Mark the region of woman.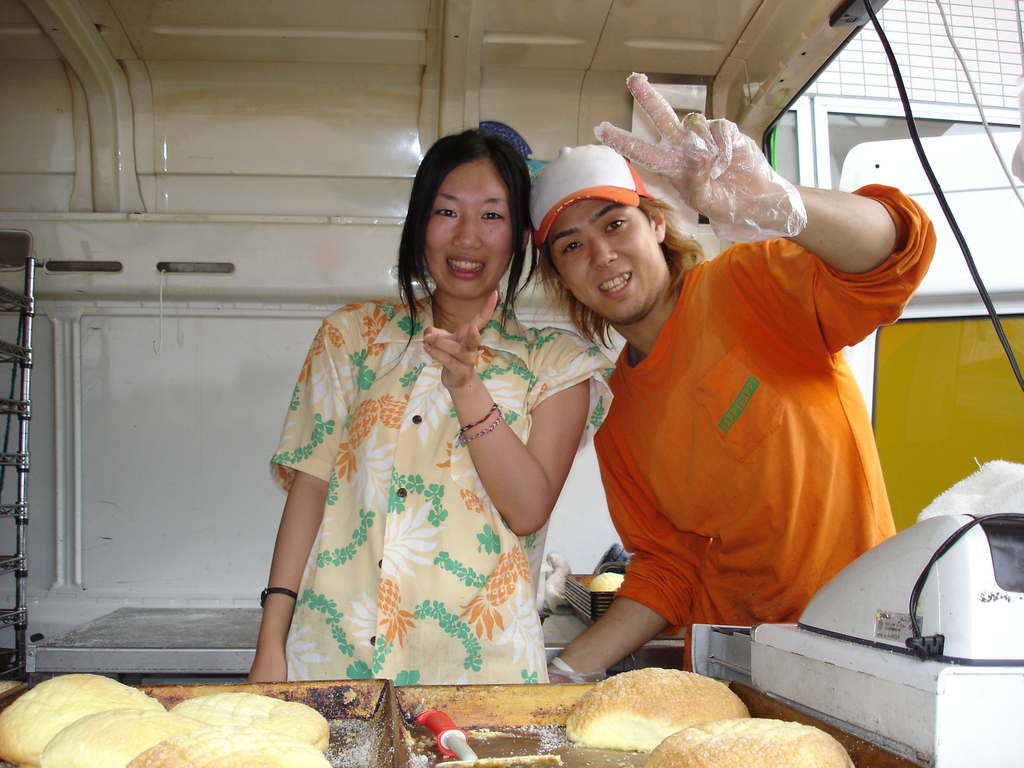
Region: [x1=268, y1=138, x2=590, y2=692].
